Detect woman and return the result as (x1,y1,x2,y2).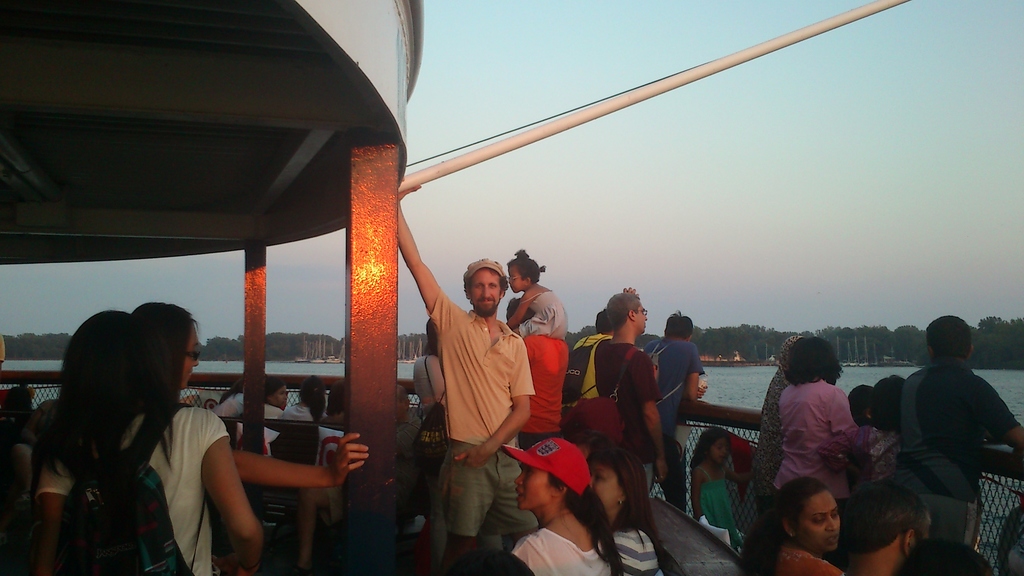
(763,338,883,515).
